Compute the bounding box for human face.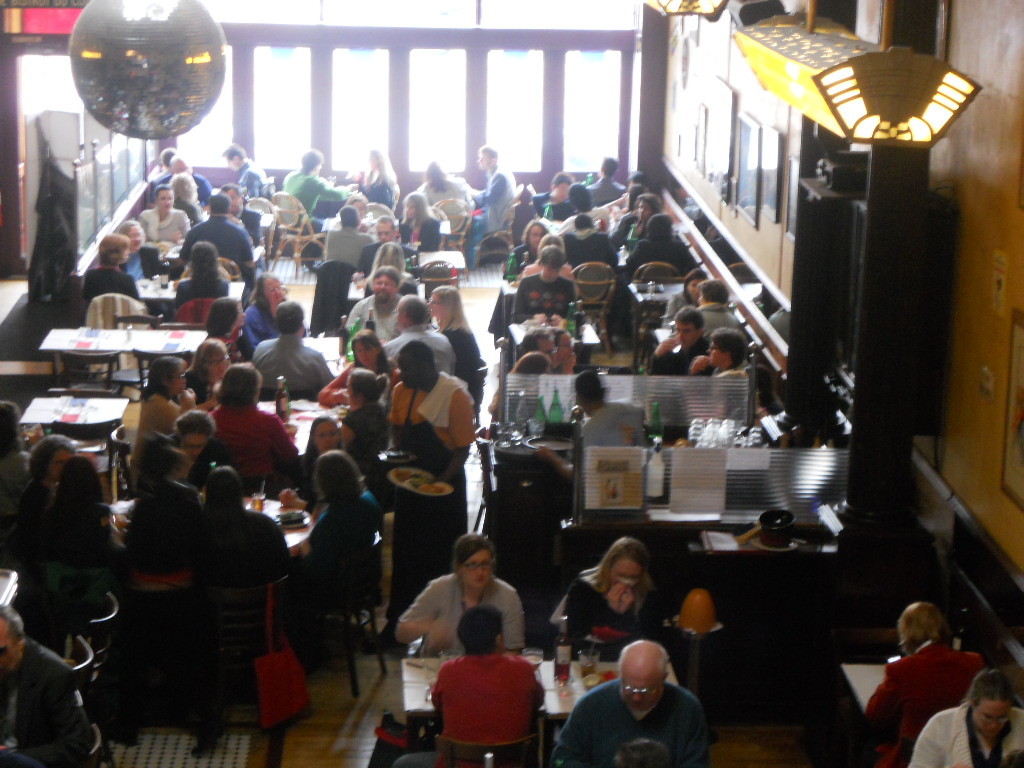
(x1=357, y1=344, x2=373, y2=369).
